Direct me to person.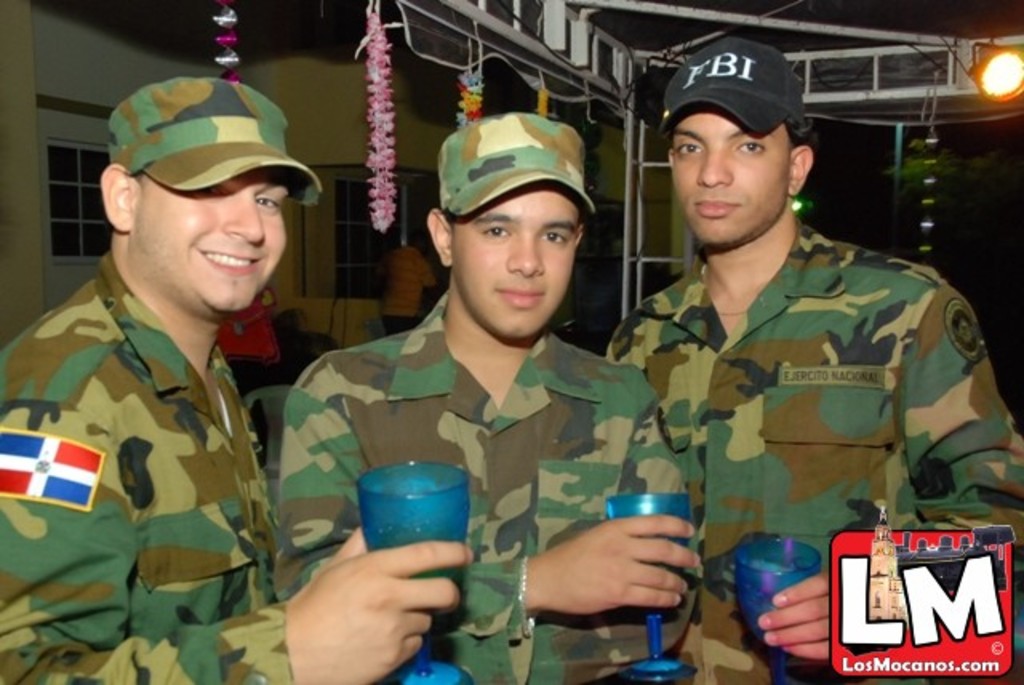
Direction: pyautogui.locateOnScreen(606, 85, 1002, 599).
